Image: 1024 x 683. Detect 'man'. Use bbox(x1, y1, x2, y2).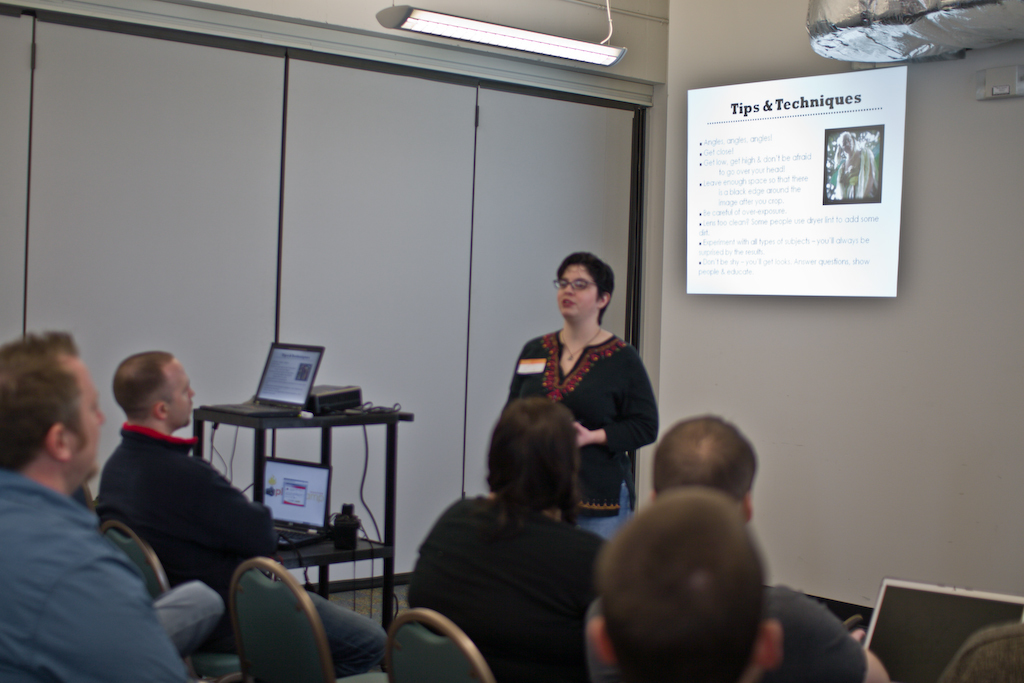
bbox(588, 412, 891, 682).
